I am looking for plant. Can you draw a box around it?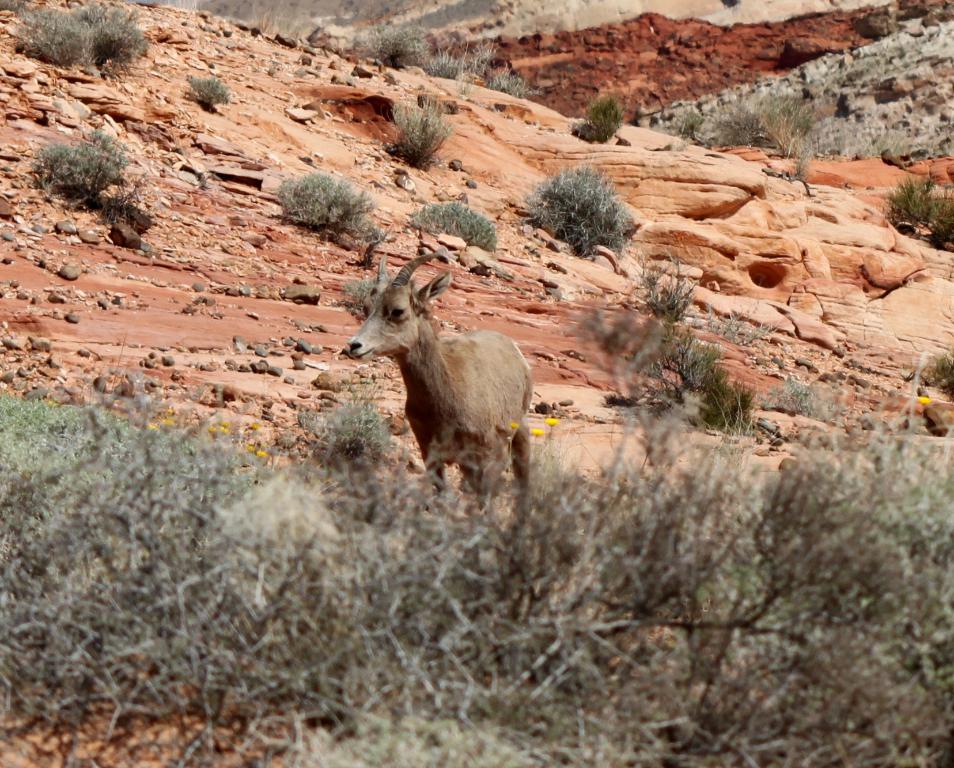
Sure, the bounding box is [372, 22, 534, 101].
